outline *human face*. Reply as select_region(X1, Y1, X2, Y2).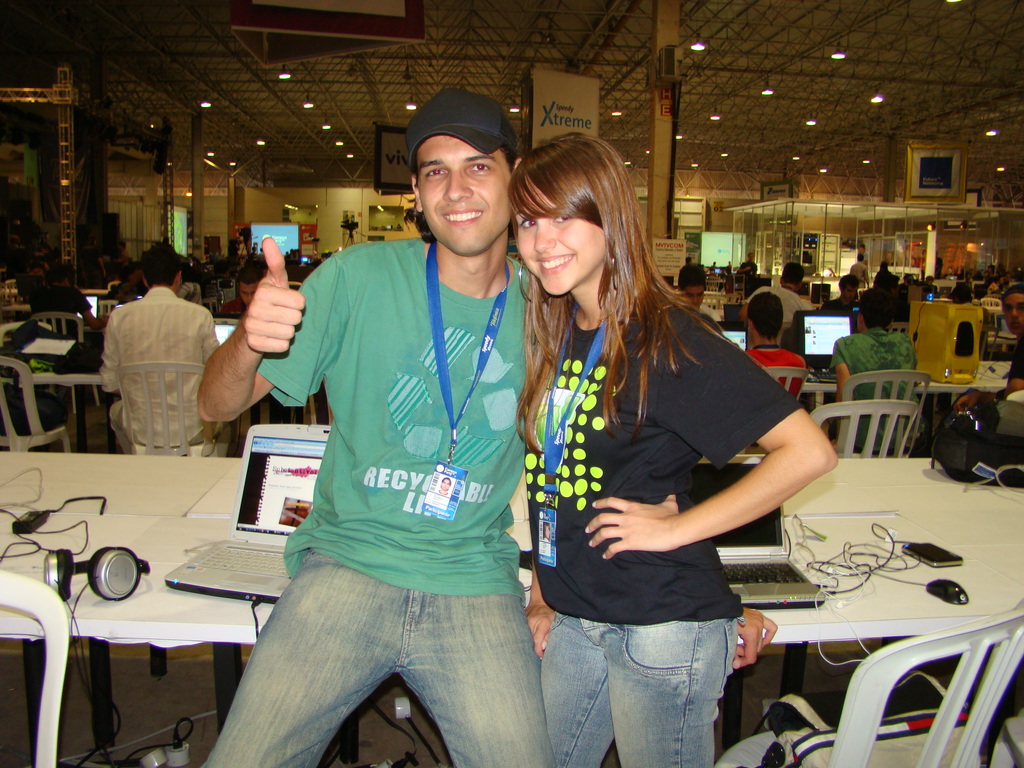
select_region(242, 284, 257, 303).
